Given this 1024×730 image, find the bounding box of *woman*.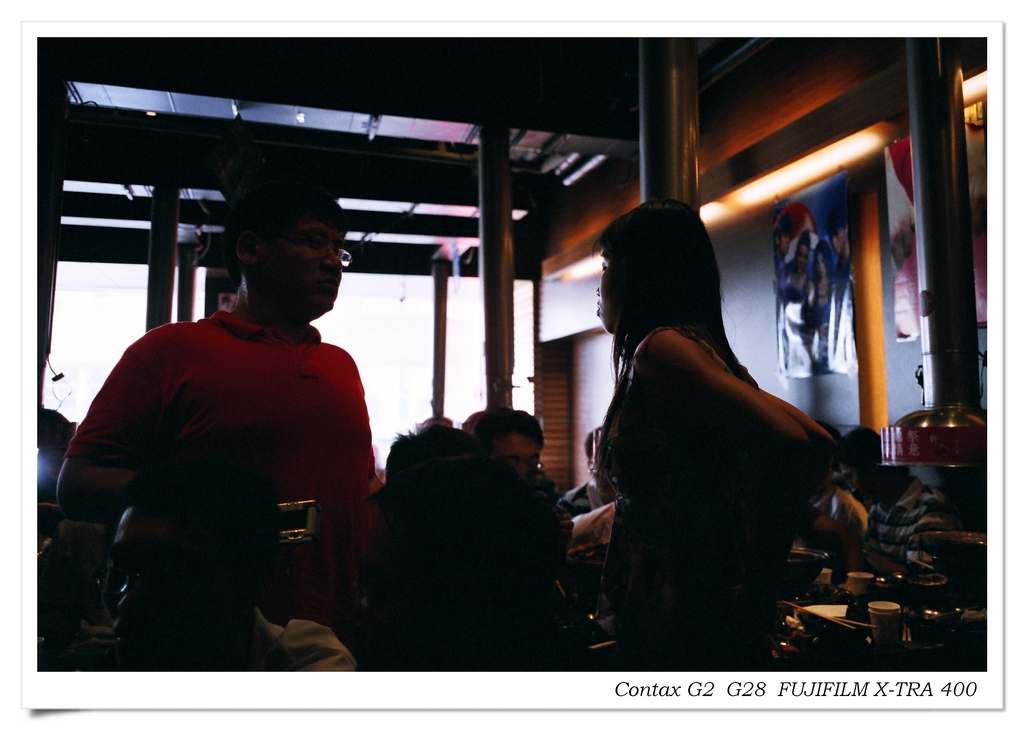
(x1=593, y1=194, x2=843, y2=642).
